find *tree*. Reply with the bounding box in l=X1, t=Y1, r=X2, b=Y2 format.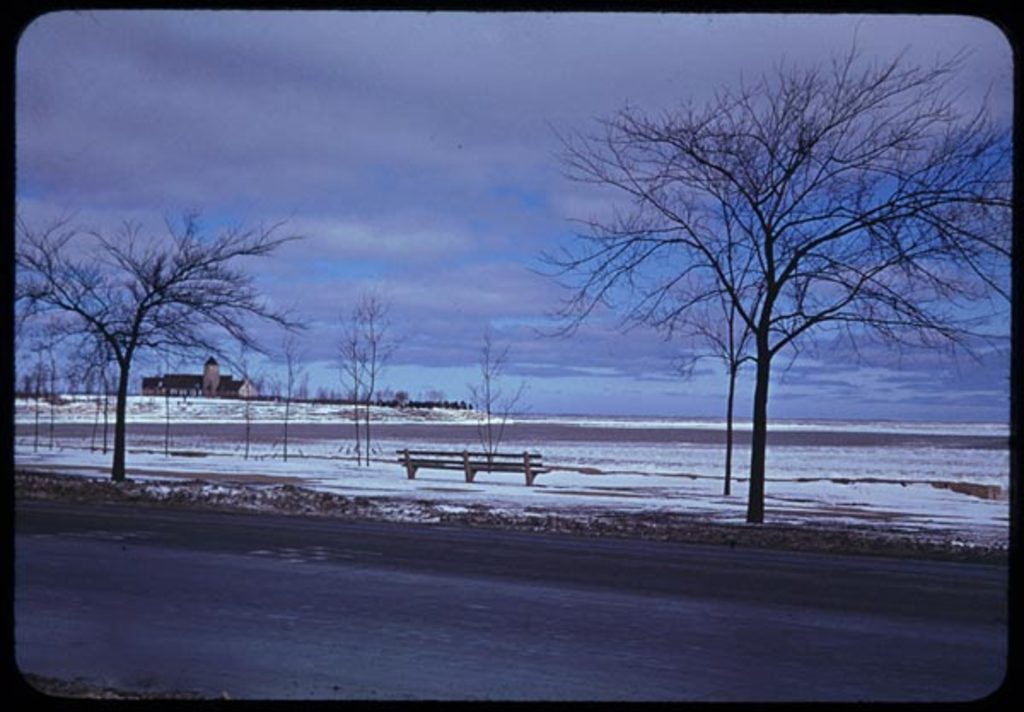
l=573, t=169, r=855, b=492.
